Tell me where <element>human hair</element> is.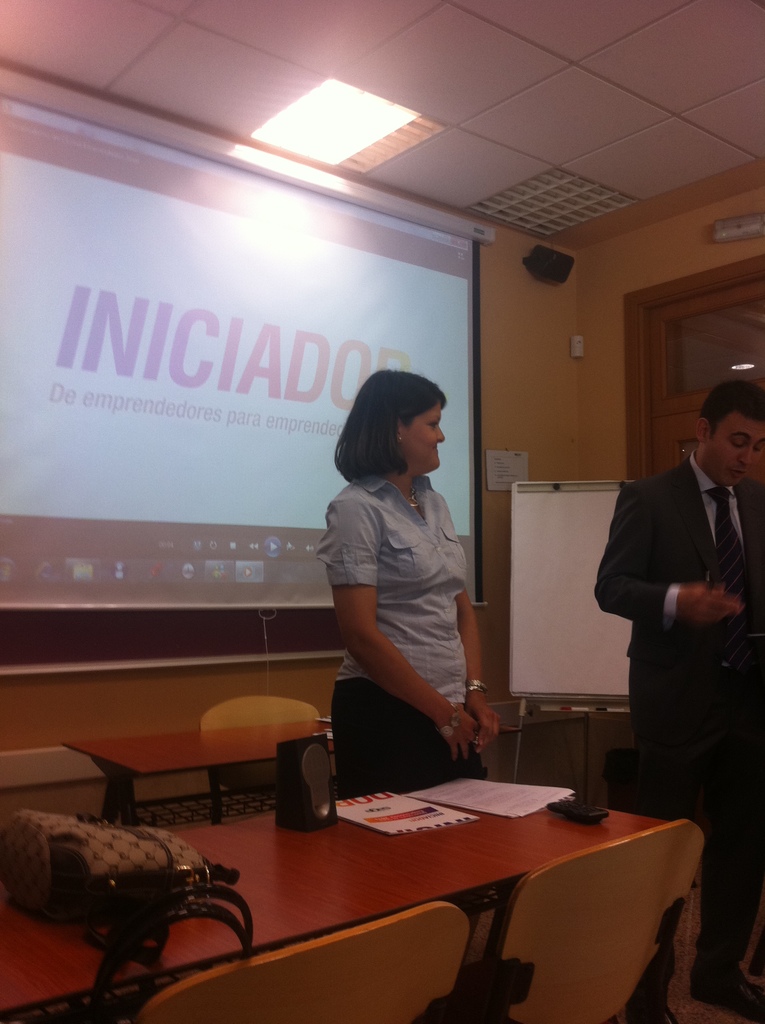
<element>human hair</element> is at box=[344, 369, 452, 489].
